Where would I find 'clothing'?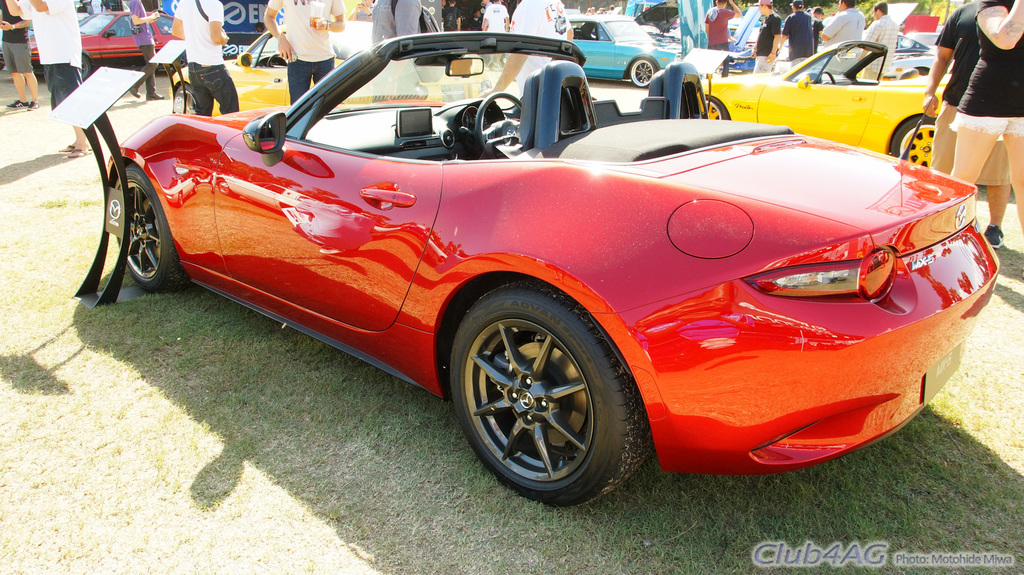
At bbox(442, 0, 467, 37).
